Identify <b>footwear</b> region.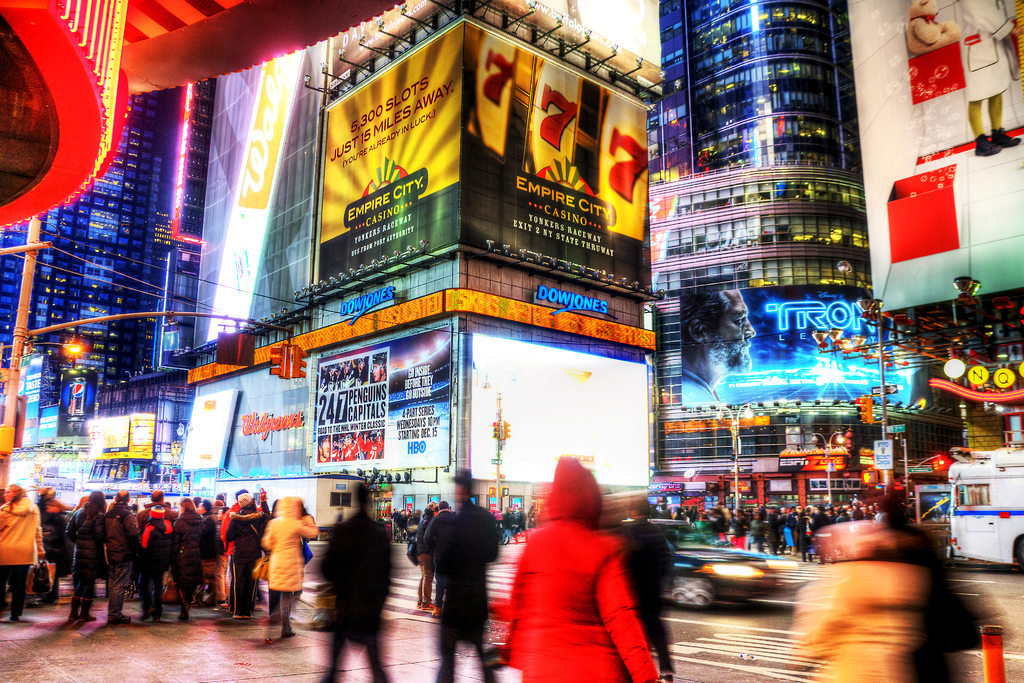
Region: [137,604,161,624].
